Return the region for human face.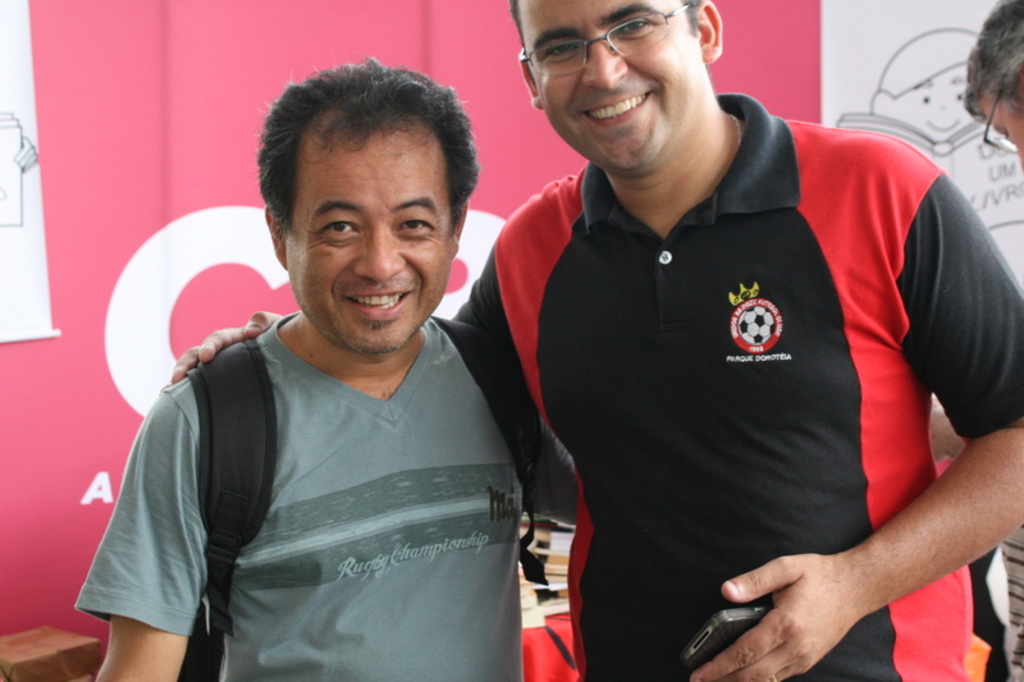
[left=975, top=95, right=1023, bottom=173].
